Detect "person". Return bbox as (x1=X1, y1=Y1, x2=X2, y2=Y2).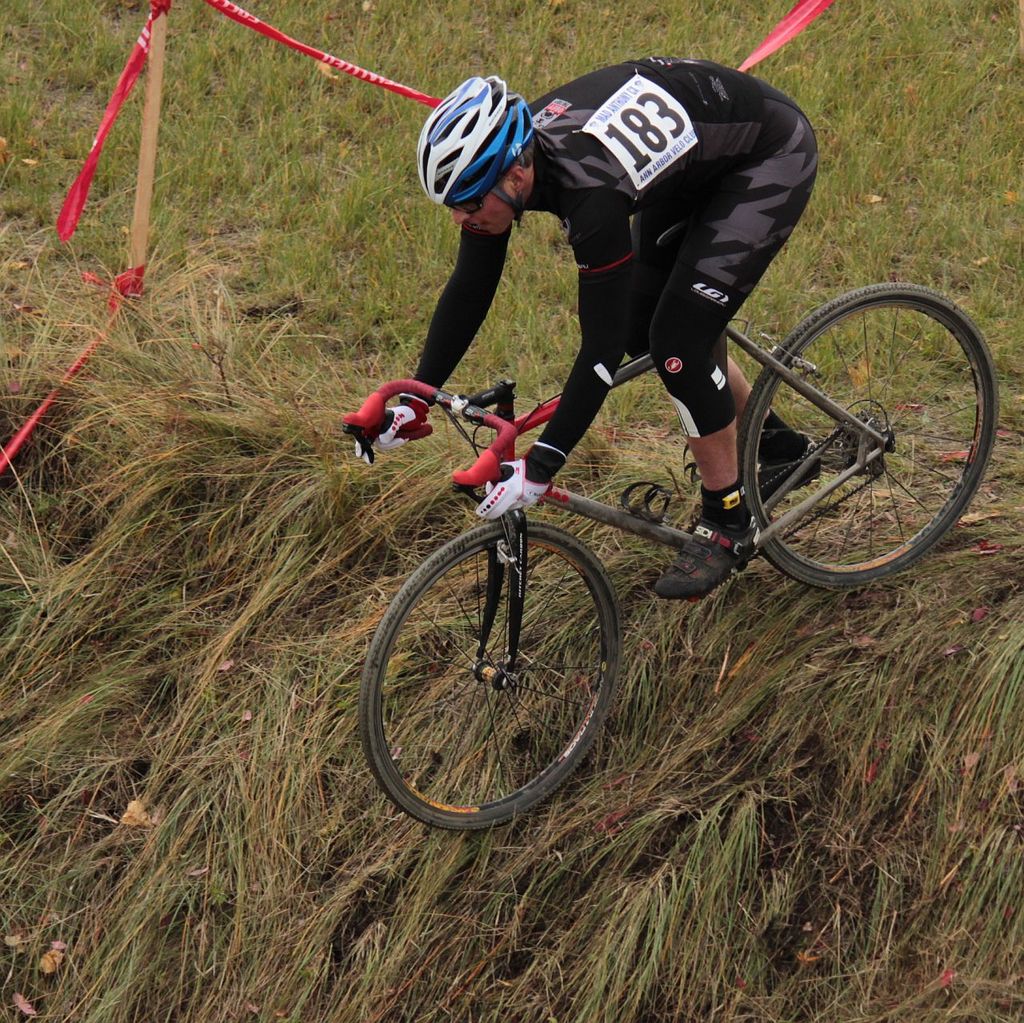
(x1=349, y1=61, x2=818, y2=602).
